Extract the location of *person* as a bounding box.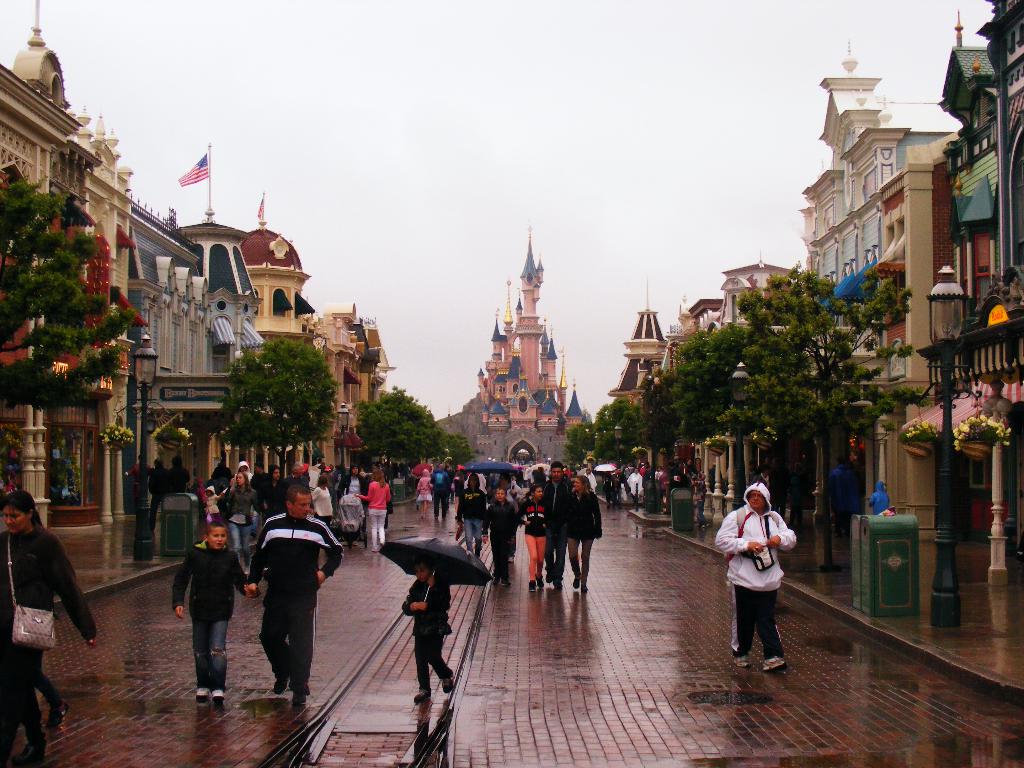
[572, 464, 602, 492].
